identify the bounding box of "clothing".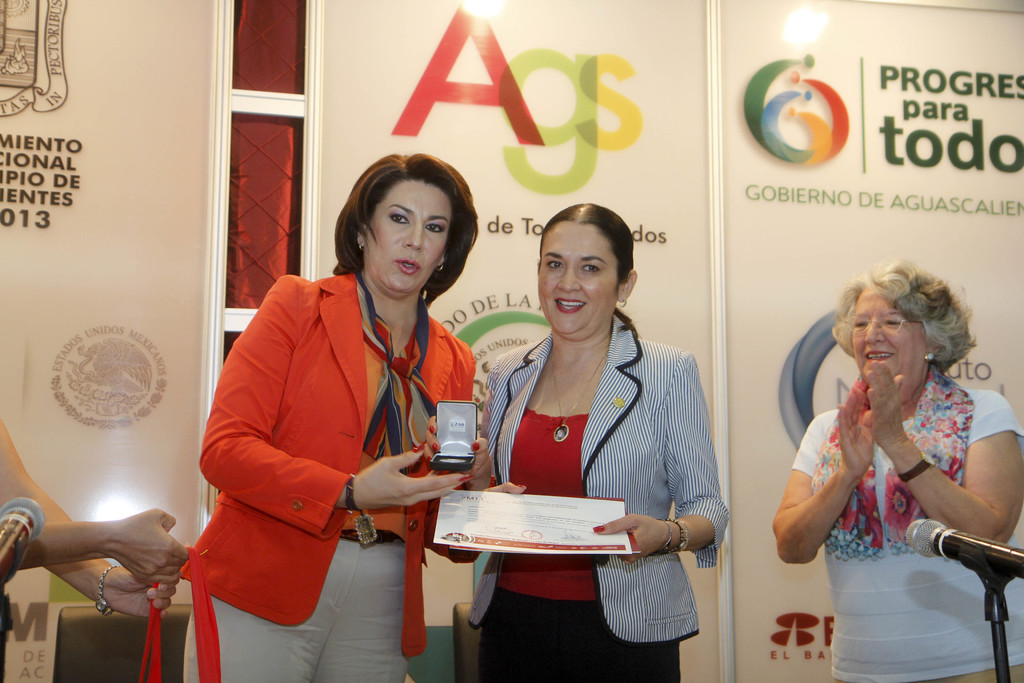
(left=184, top=234, right=476, bottom=645).
